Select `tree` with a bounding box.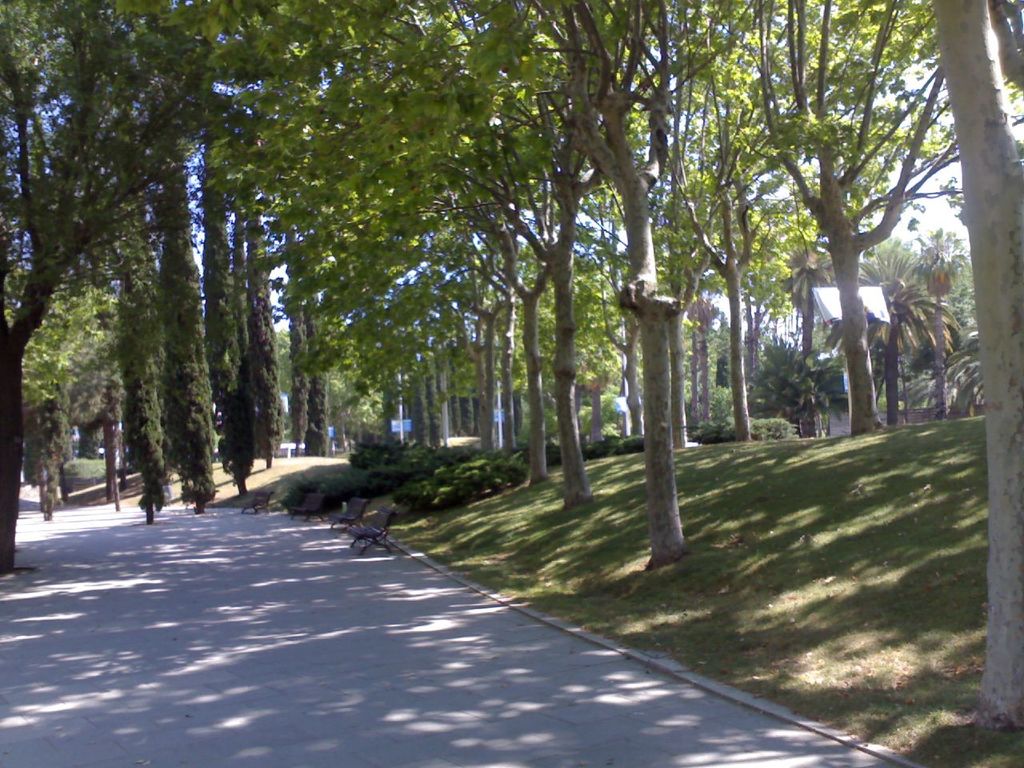
bbox=(499, 0, 674, 566).
